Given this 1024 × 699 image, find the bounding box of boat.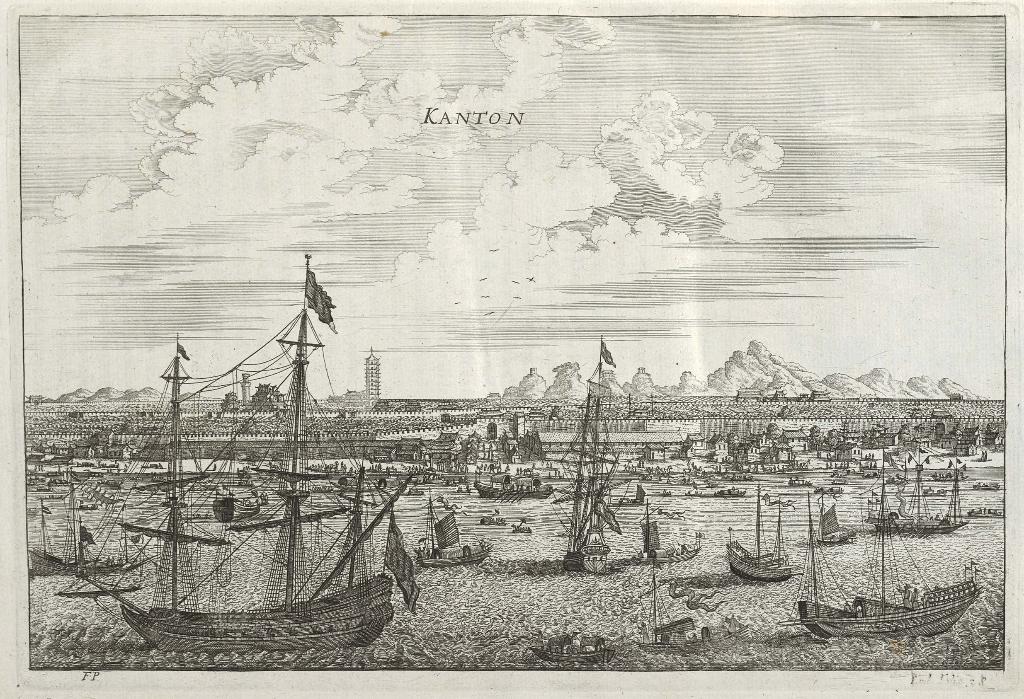
[left=536, top=633, right=614, bottom=657].
